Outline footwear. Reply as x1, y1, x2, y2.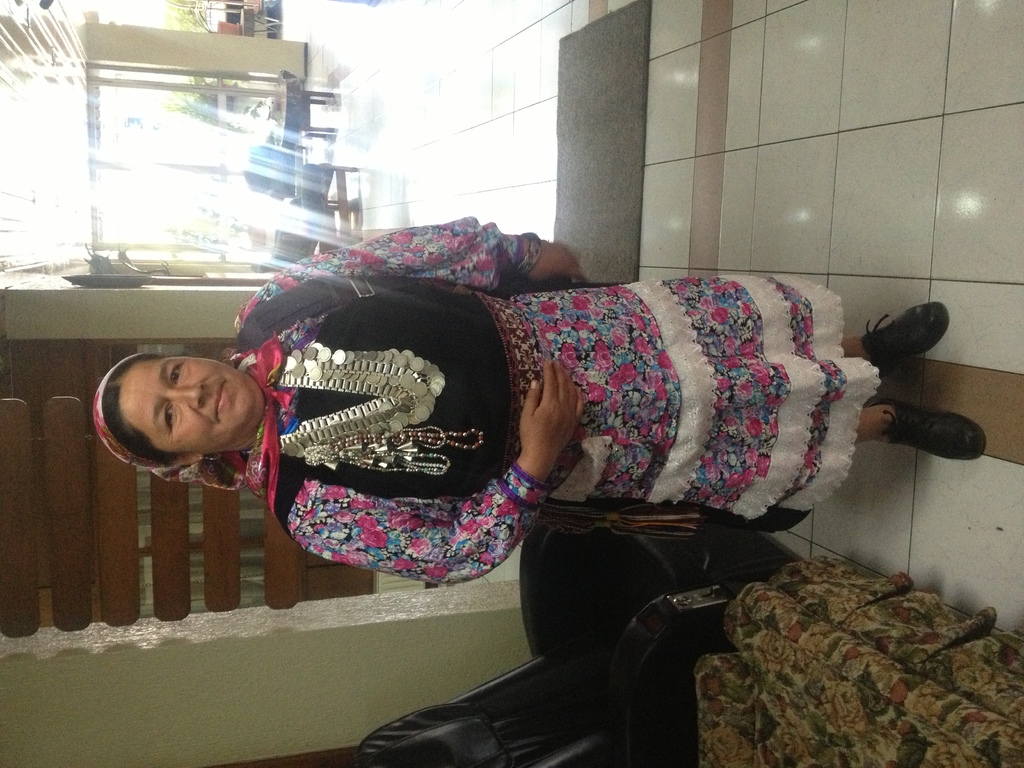
865, 303, 947, 378.
